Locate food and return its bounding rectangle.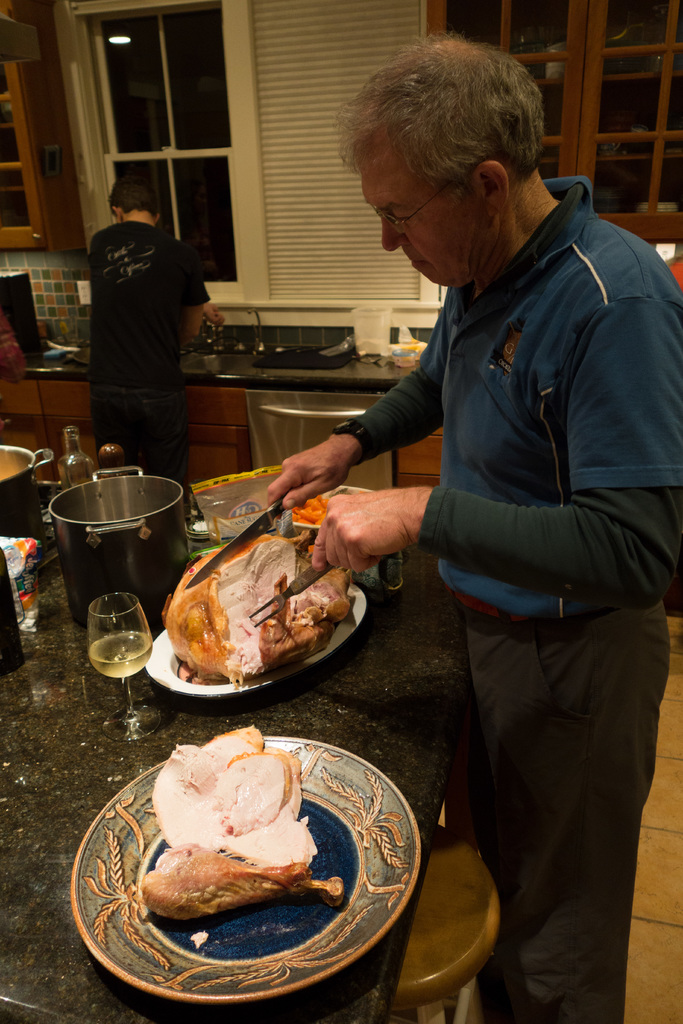
[left=167, top=529, right=363, bottom=689].
